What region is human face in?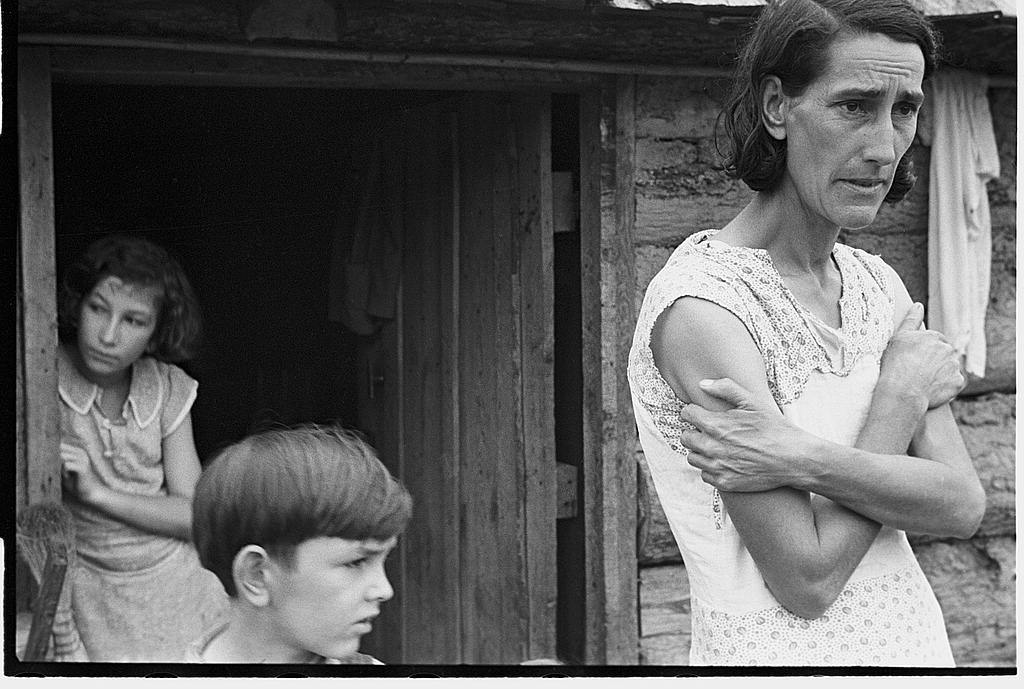
locate(74, 285, 163, 375).
